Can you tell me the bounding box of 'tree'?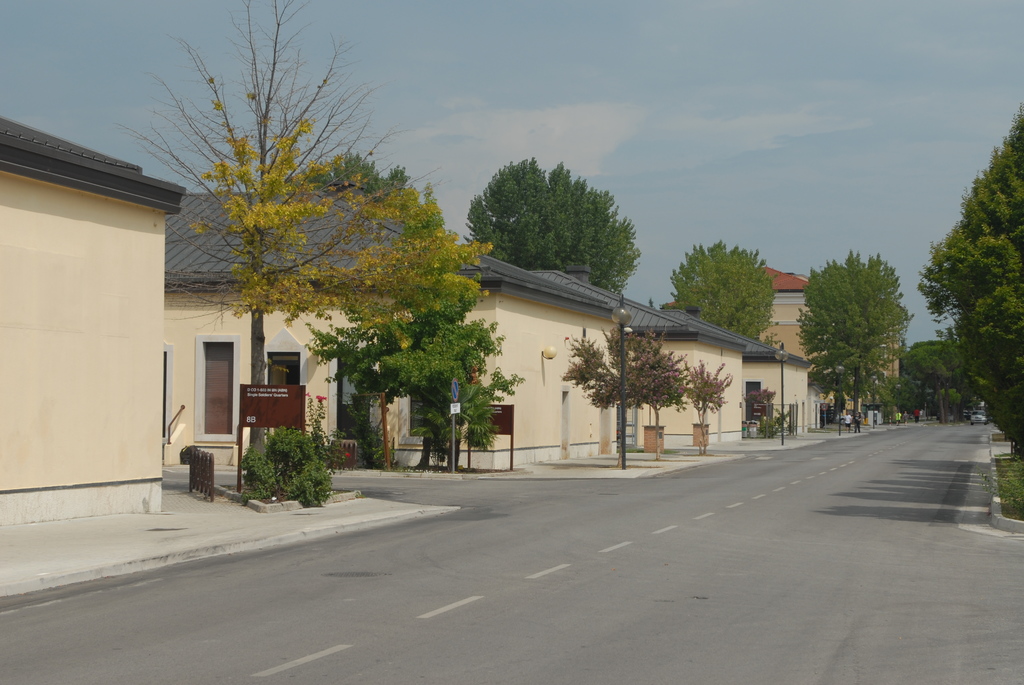
[left=463, top=159, right=640, bottom=300].
